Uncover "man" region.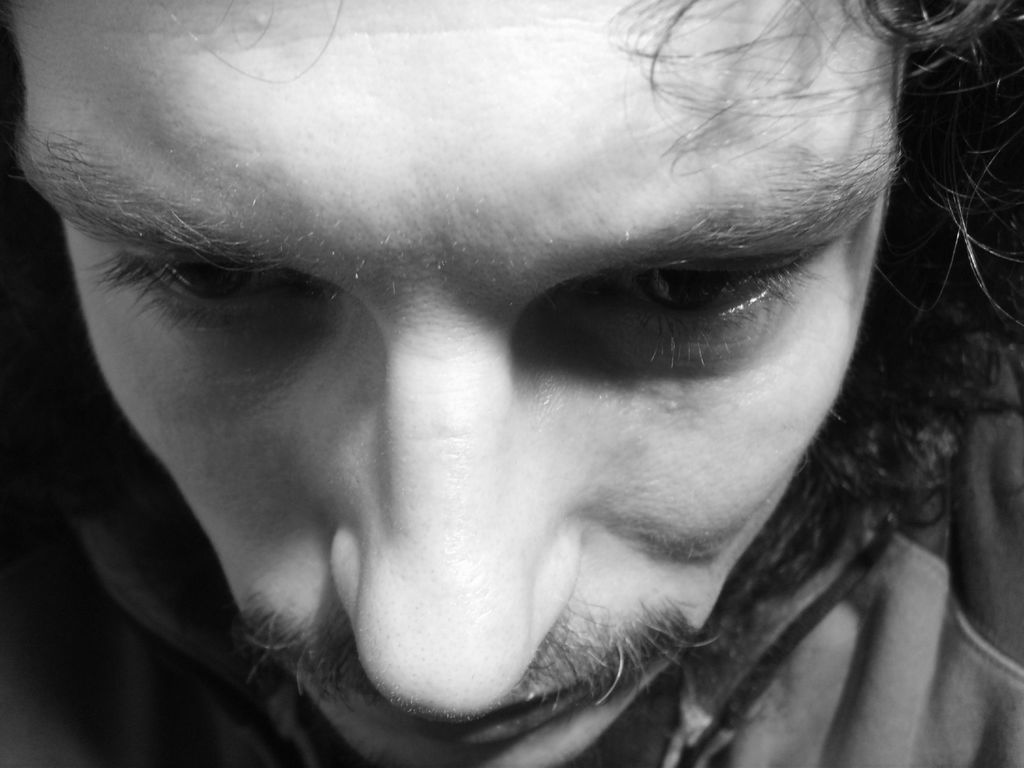
Uncovered: <region>6, 0, 1023, 767</region>.
